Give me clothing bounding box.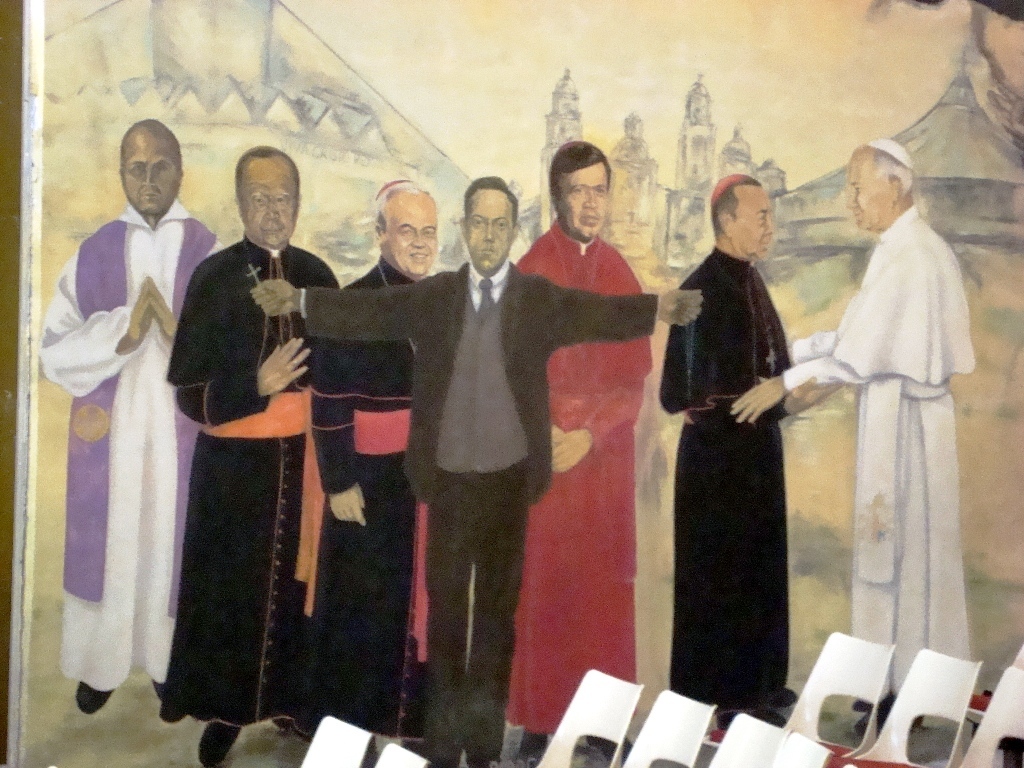
bbox(49, 163, 200, 721).
